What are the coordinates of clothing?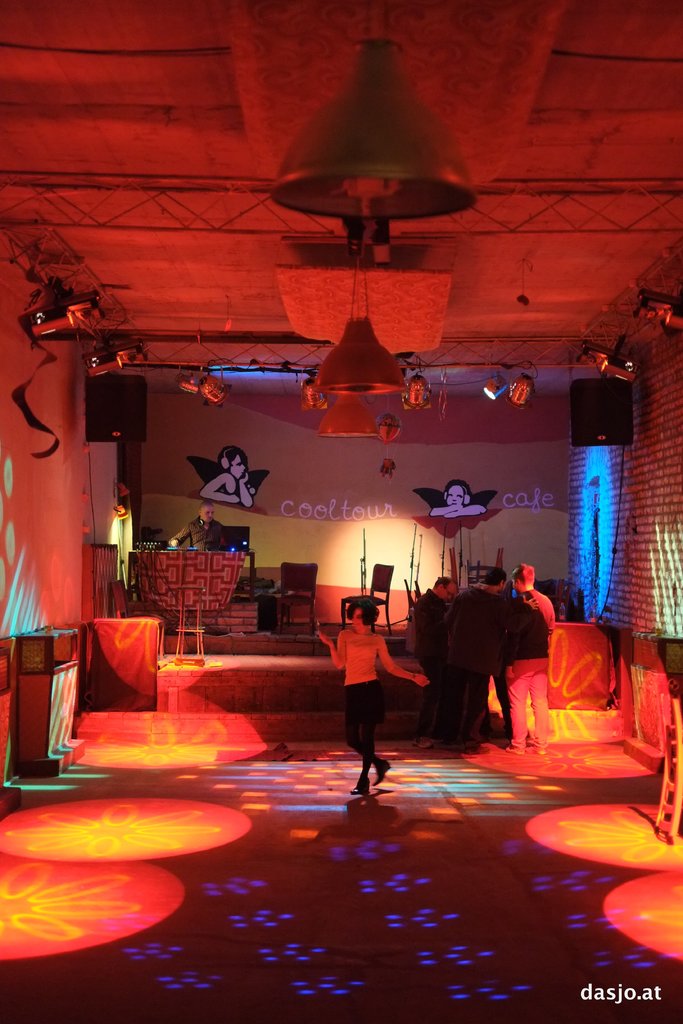
bbox(168, 513, 238, 552).
